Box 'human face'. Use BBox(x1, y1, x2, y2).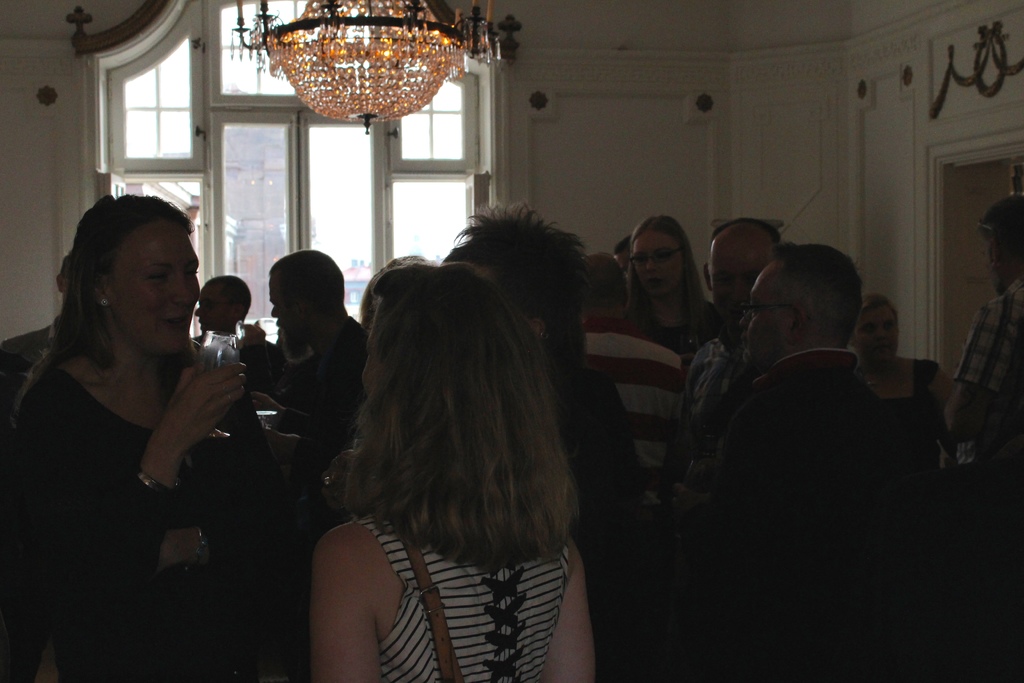
BBox(855, 304, 902, 365).
